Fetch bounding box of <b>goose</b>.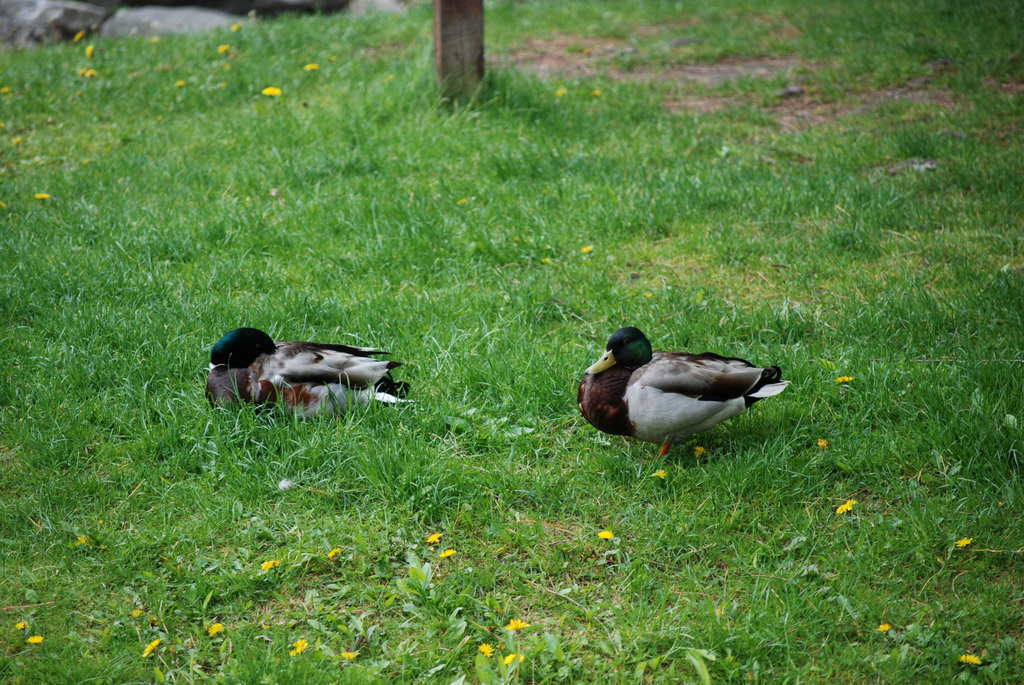
Bbox: 575 328 788 457.
